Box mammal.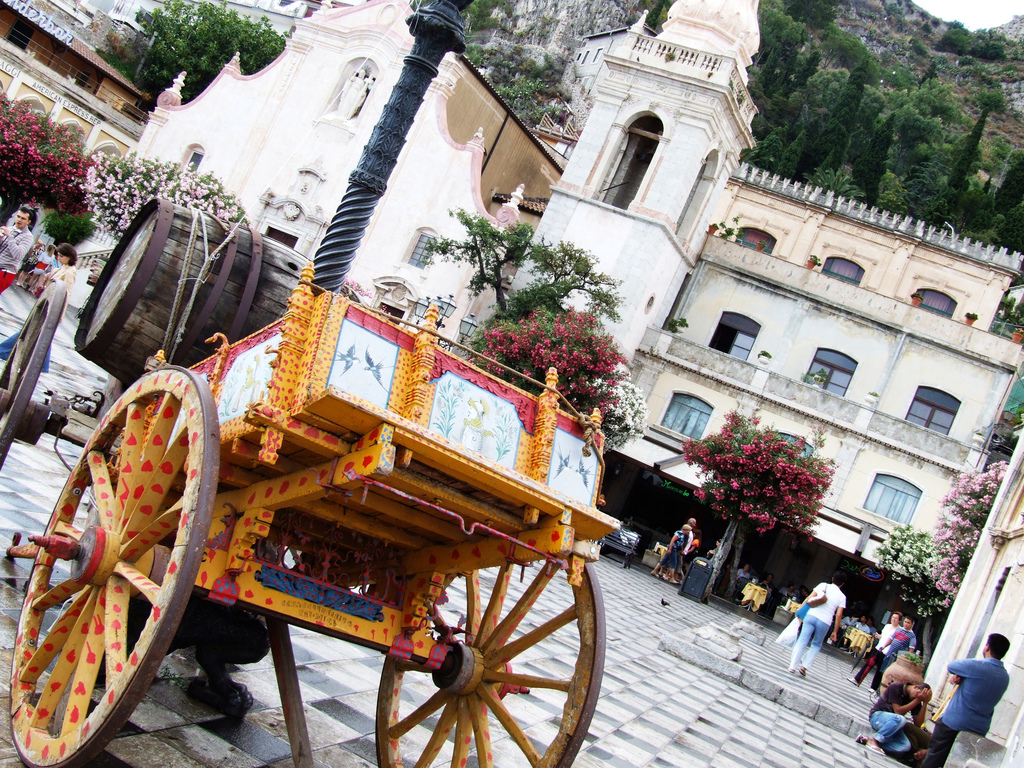
873 614 919 696.
